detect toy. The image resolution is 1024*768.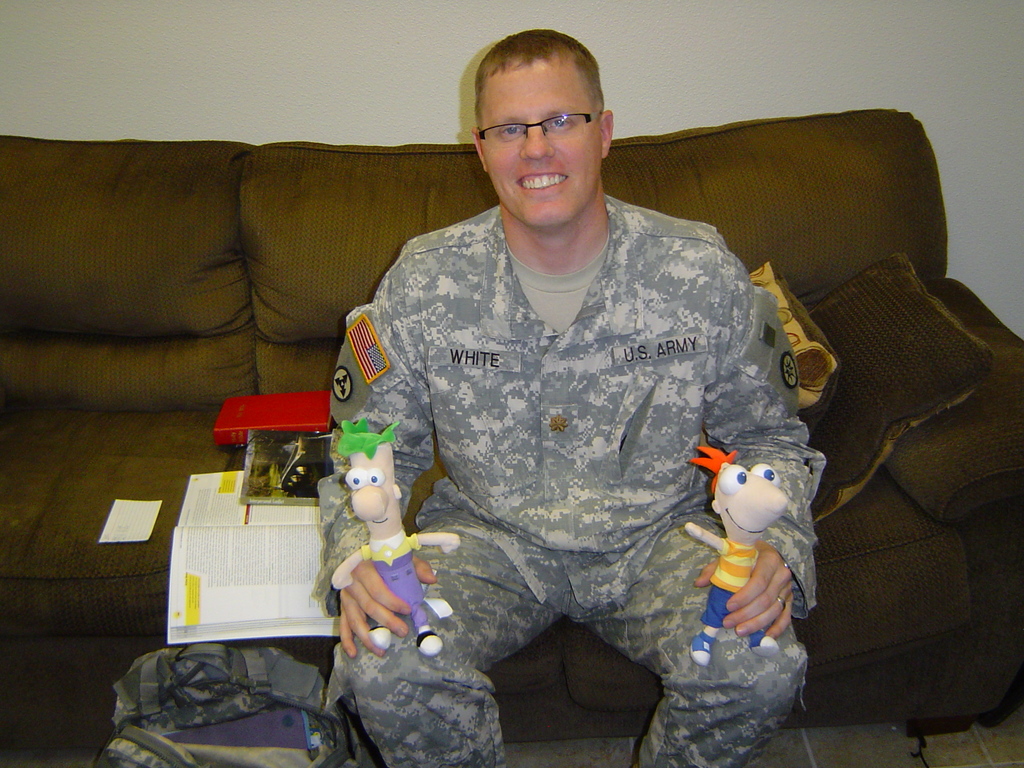
BBox(314, 416, 436, 682).
